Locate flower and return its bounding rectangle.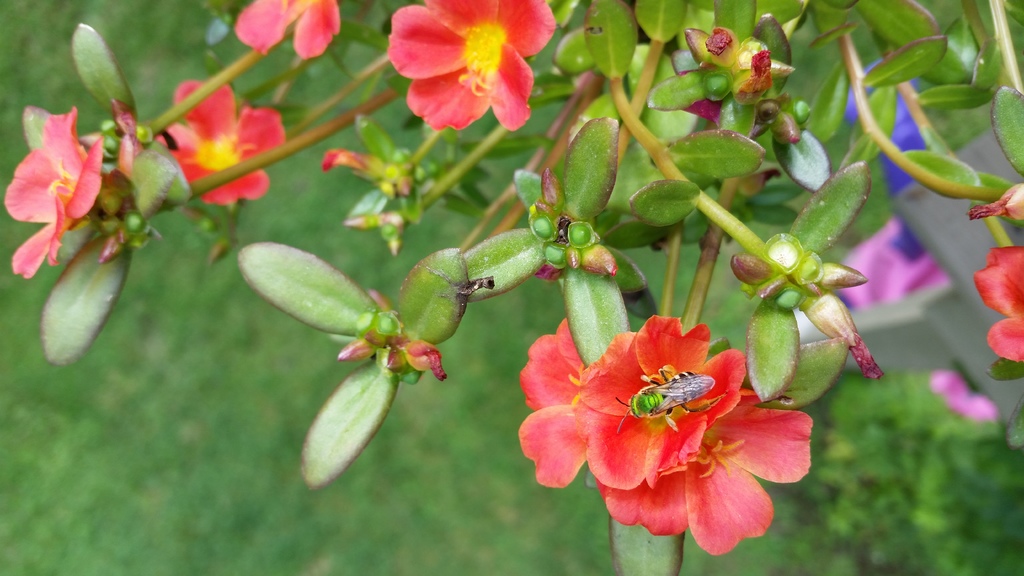
(x1=232, y1=0, x2=348, y2=61).
